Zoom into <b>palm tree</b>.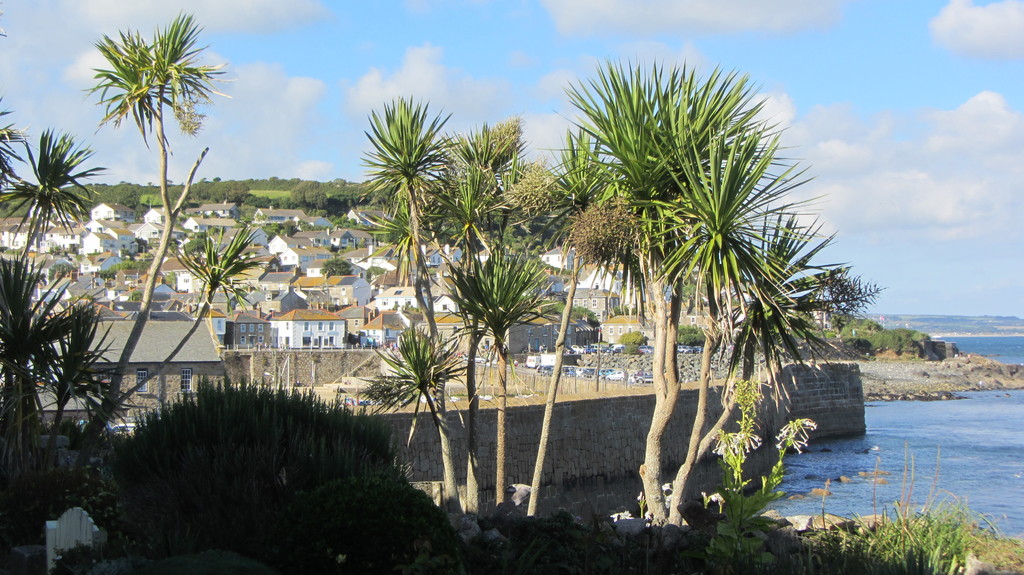
Zoom target: select_region(365, 93, 444, 454).
